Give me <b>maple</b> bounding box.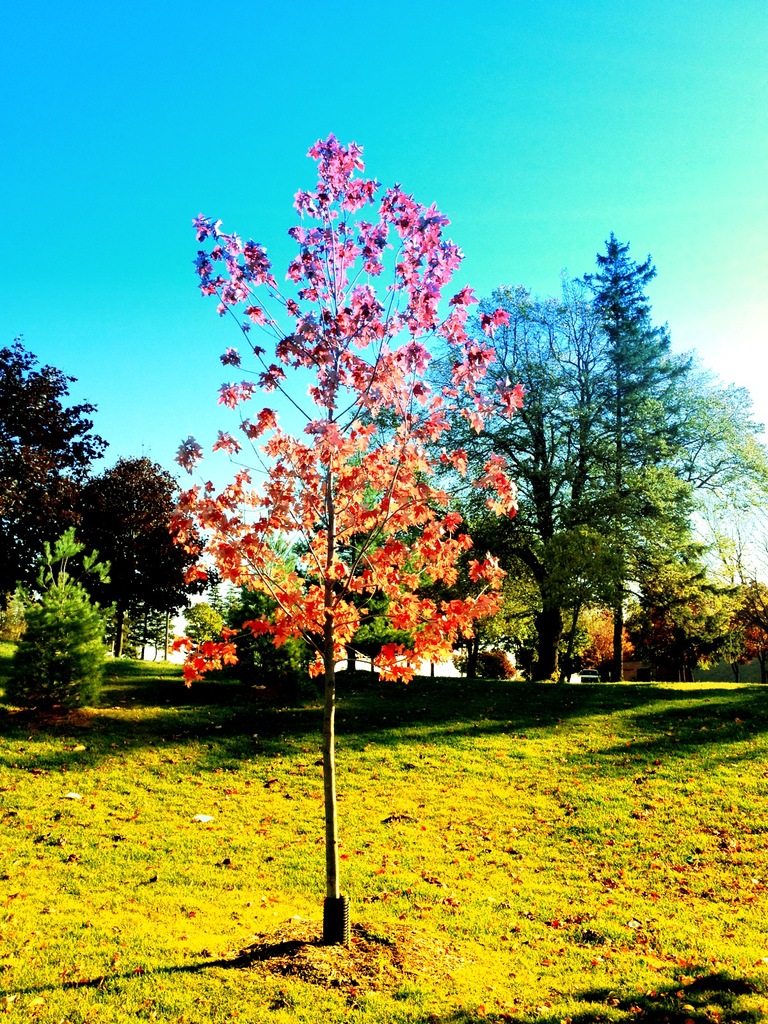
[58, 458, 196, 664].
